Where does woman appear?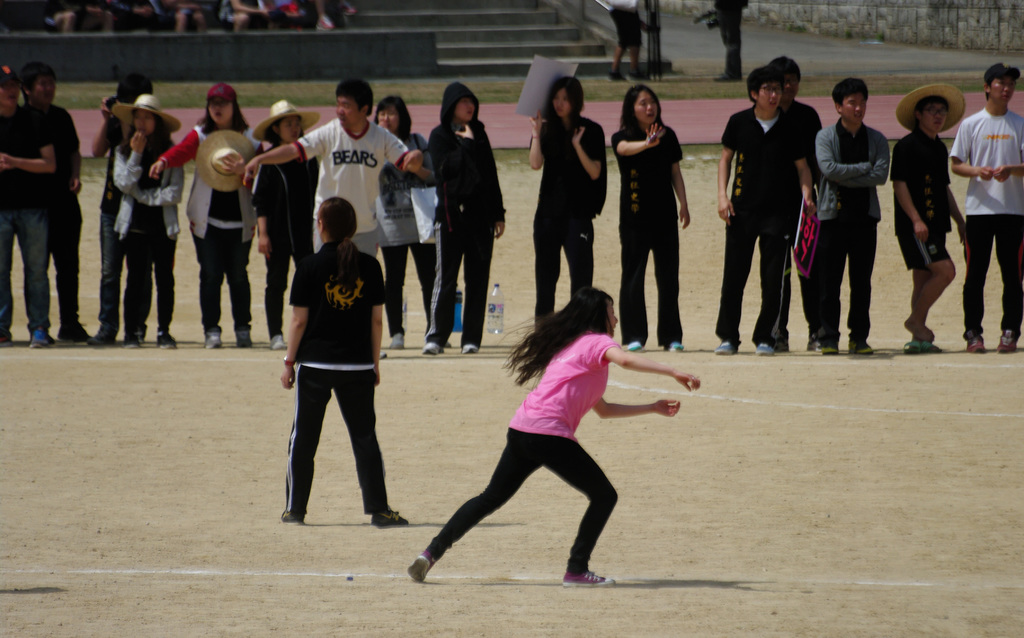
Appears at [left=108, top=88, right=181, bottom=341].
